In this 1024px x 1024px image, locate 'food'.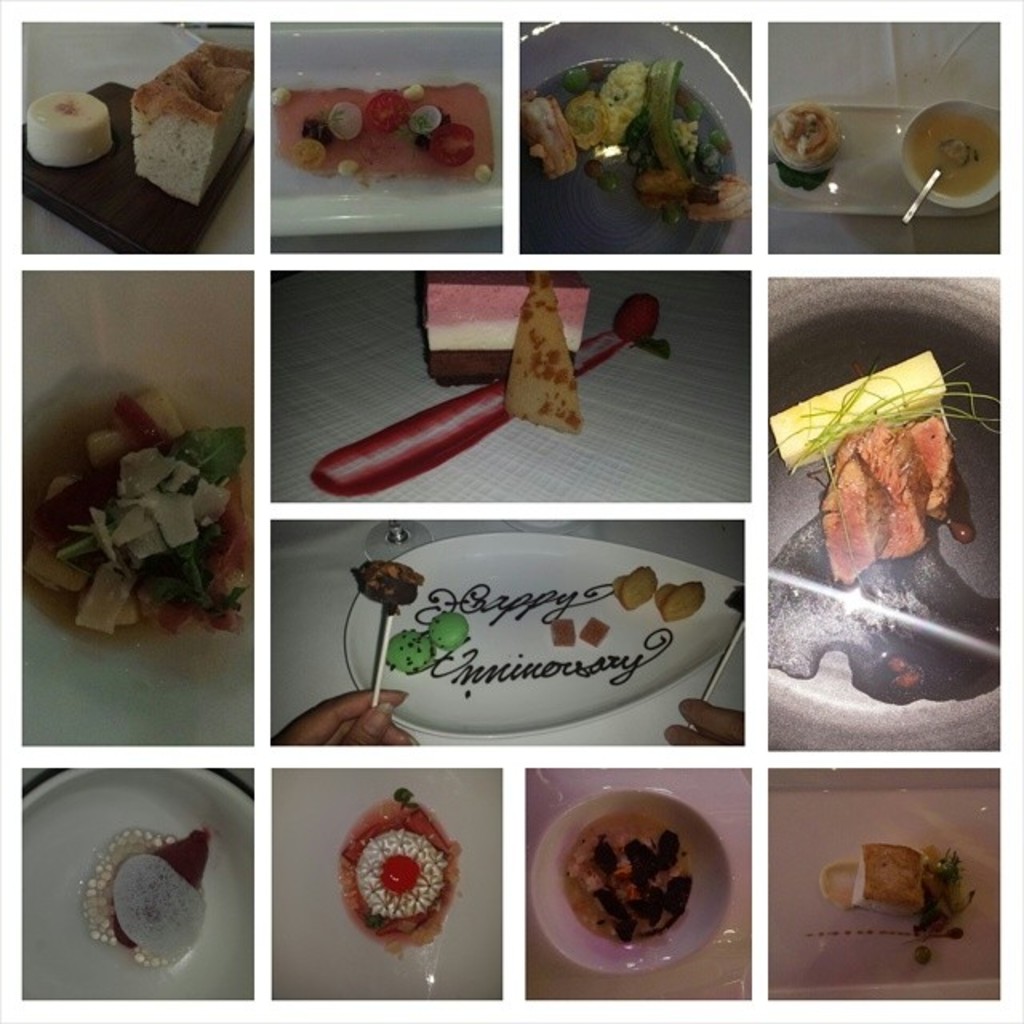
Bounding box: [x1=885, y1=653, x2=910, y2=677].
